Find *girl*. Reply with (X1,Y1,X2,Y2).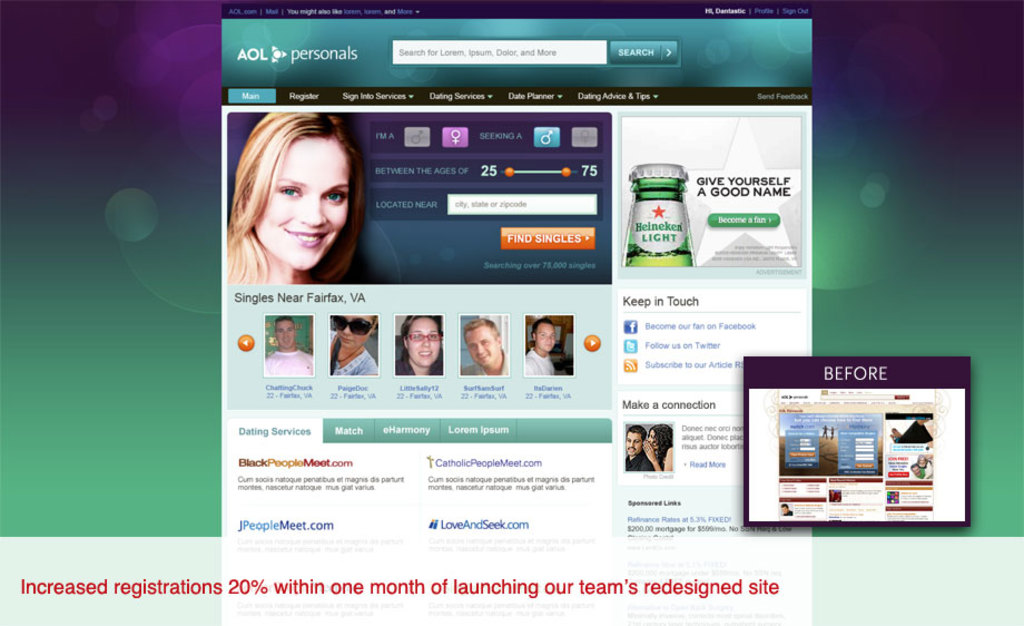
(224,113,364,284).
